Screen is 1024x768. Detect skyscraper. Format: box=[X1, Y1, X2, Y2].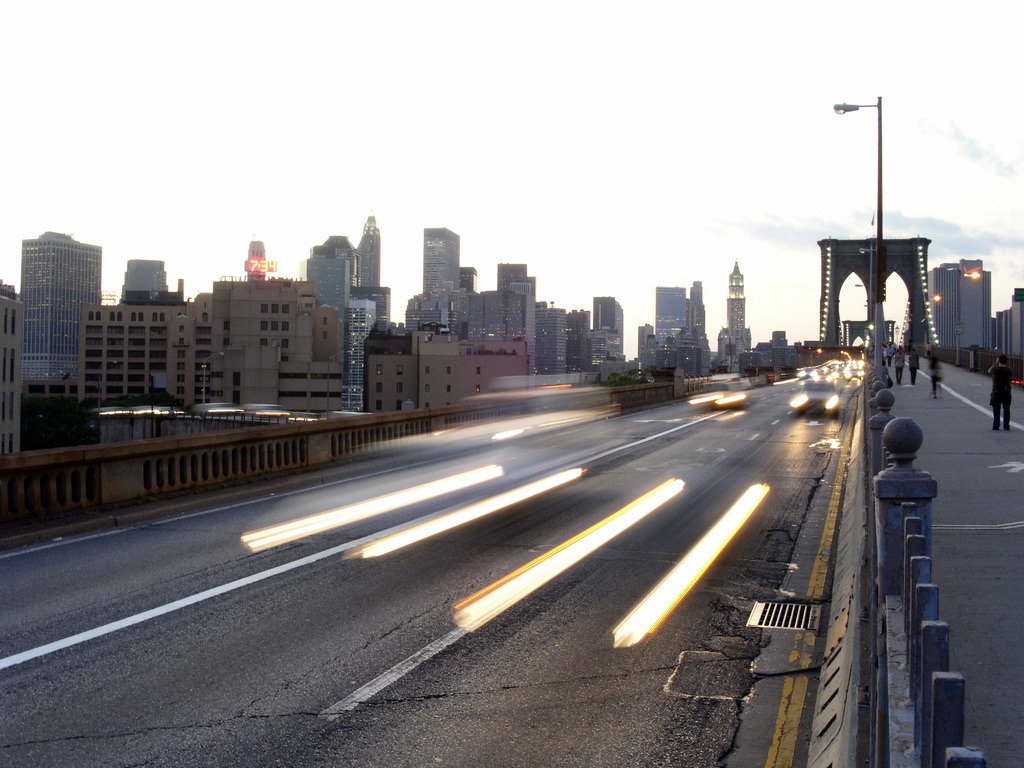
box=[5, 210, 108, 417].
